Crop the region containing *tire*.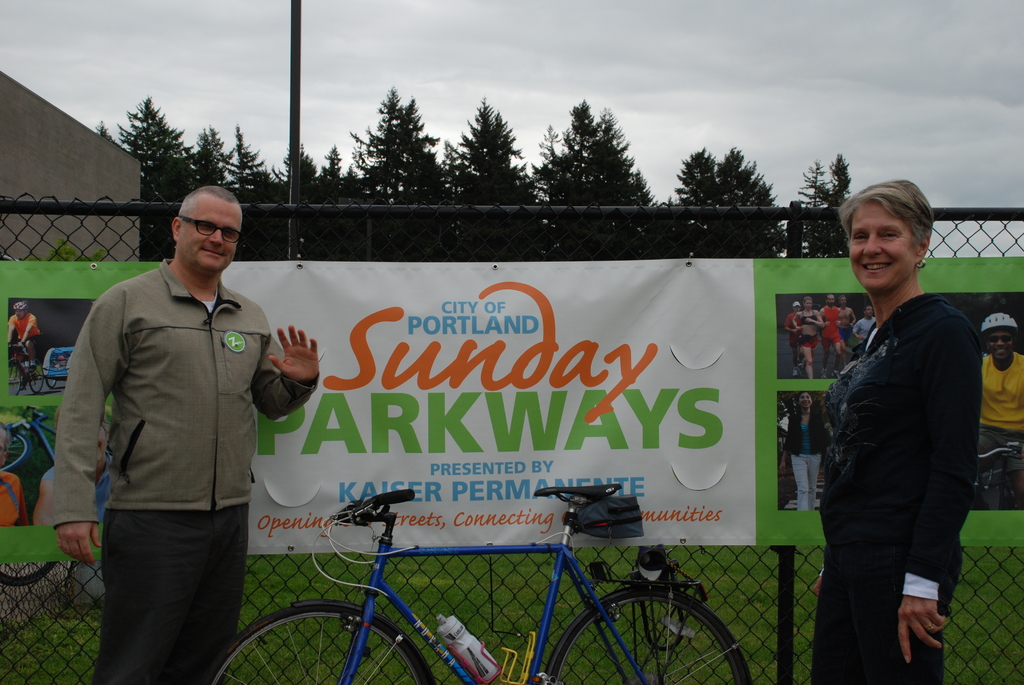
Crop region: <bbox>25, 361, 49, 397</bbox>.
